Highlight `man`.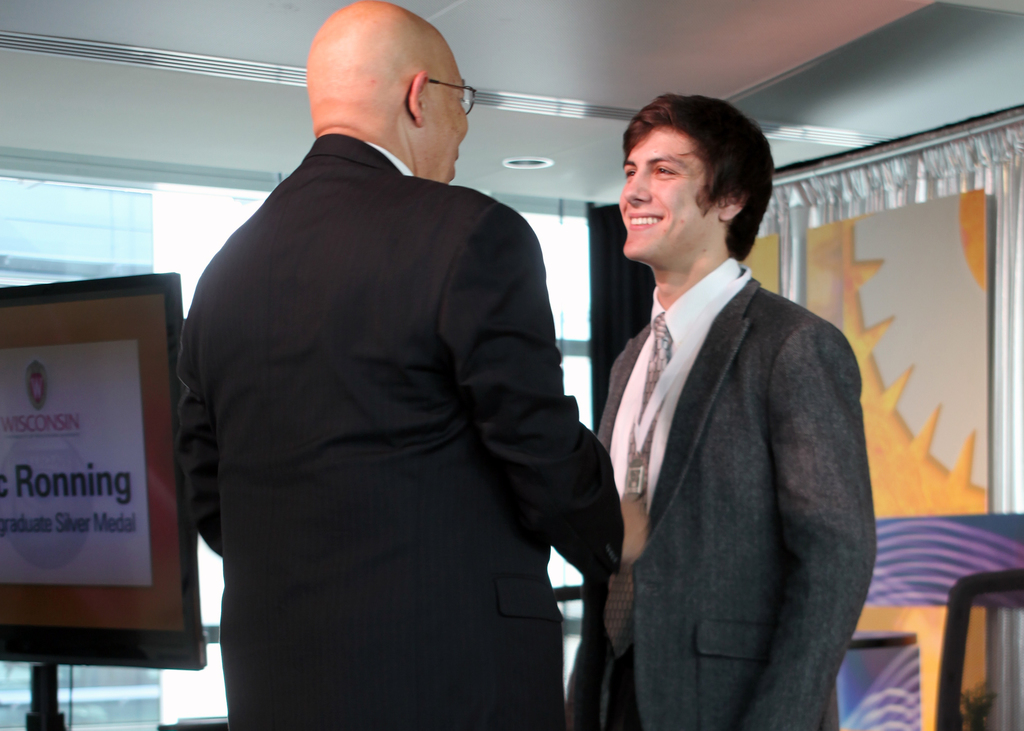
Highlighted region: Rect(173, 1, 625, 717).
